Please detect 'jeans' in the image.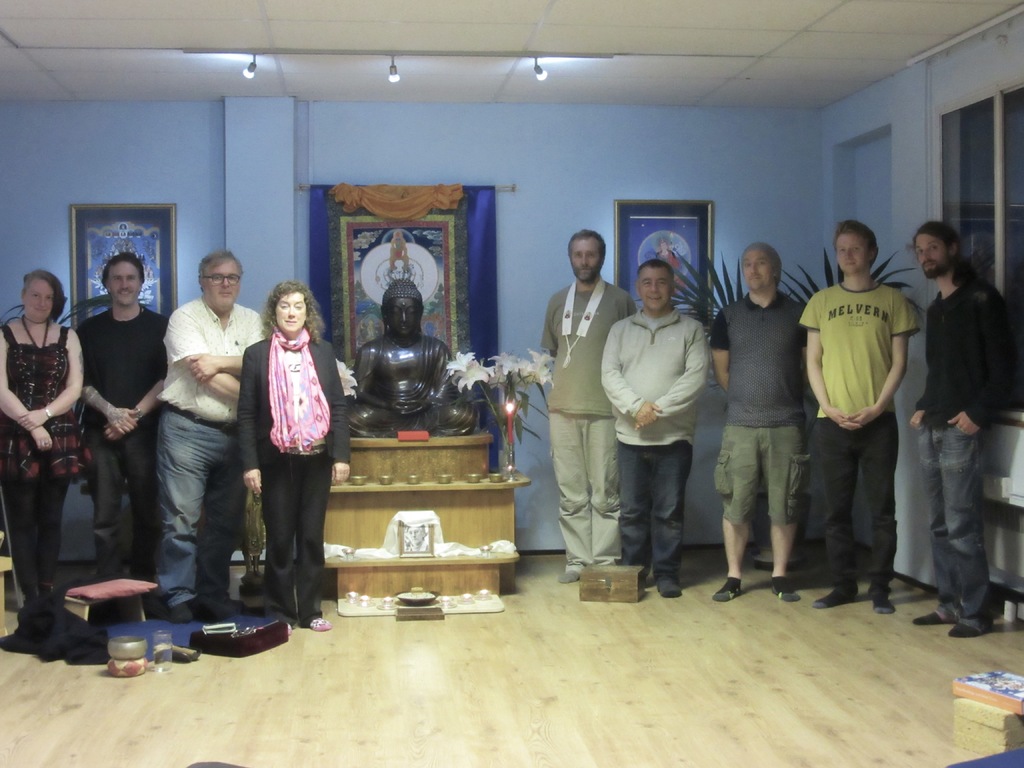
(left=88, top=419, right=159, bottom=579).
